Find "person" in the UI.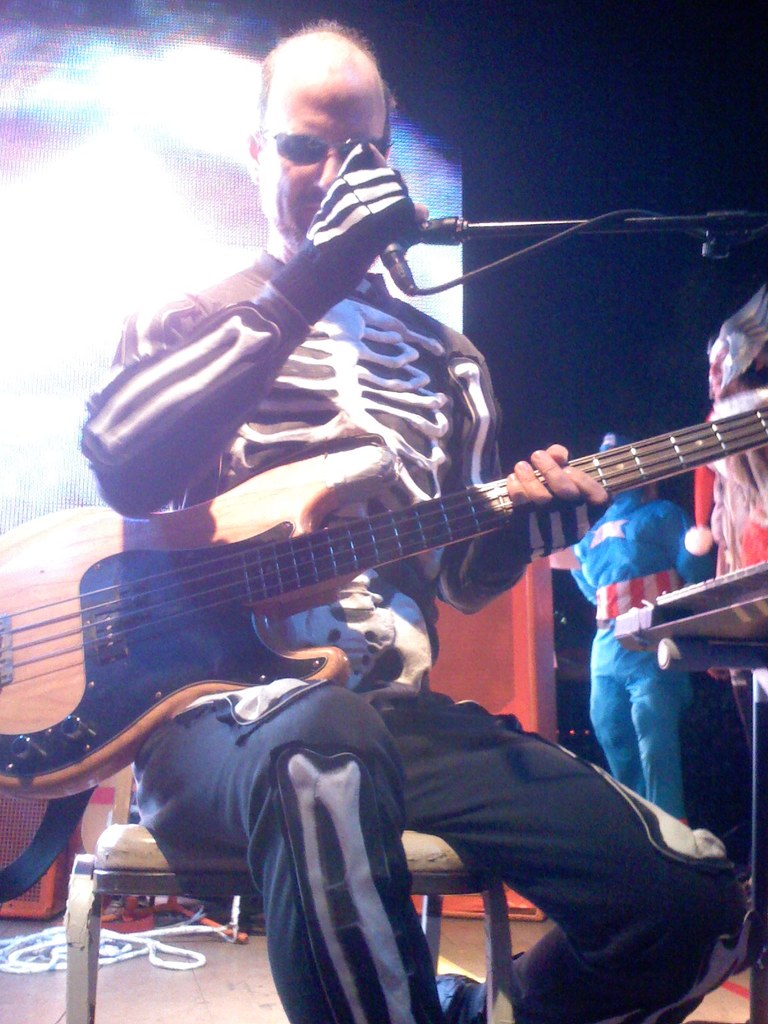
UI element at select_region(82, 20, 745, 1023).
